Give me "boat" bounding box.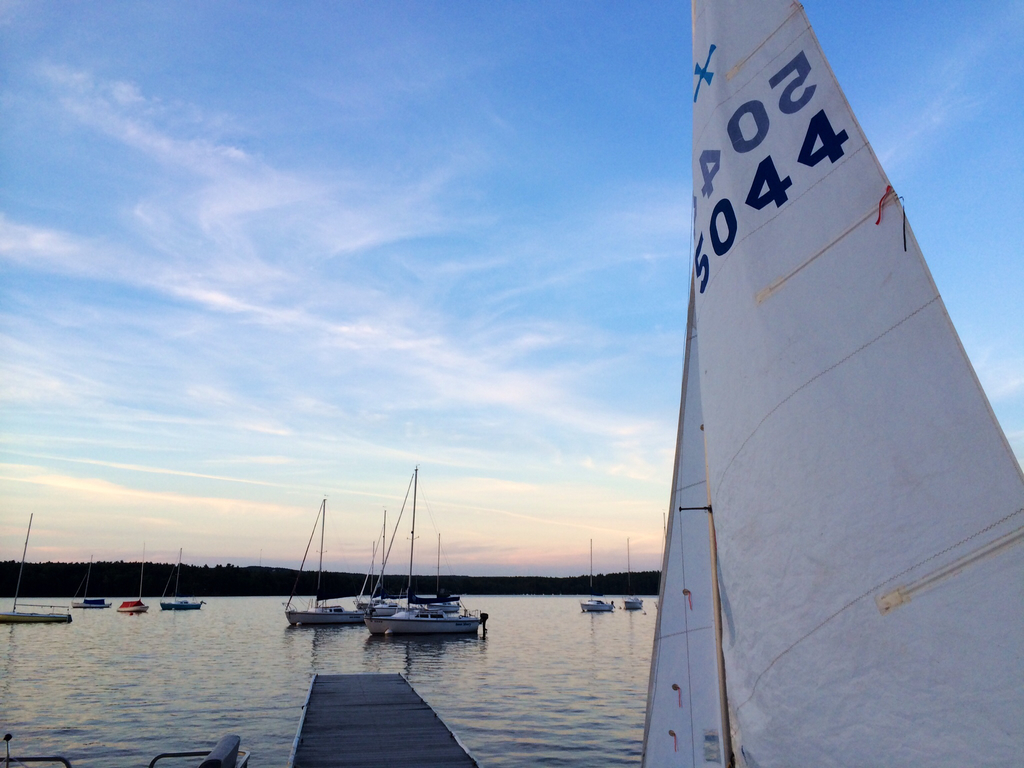
284,516,376,634.
